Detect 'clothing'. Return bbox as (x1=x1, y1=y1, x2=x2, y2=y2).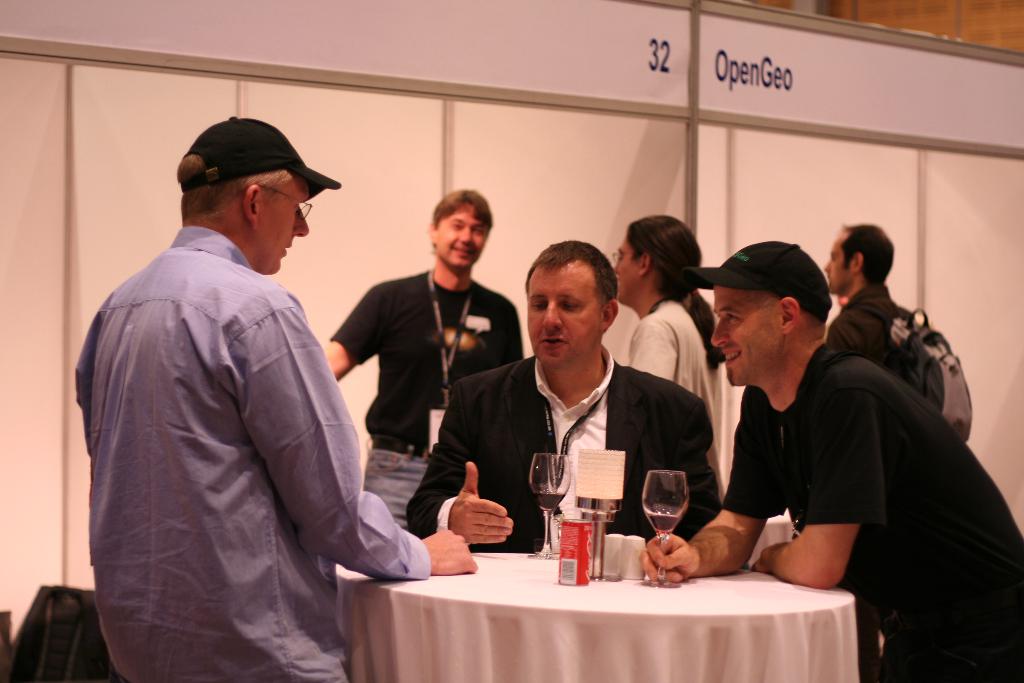
(x1=810, y1=279, x2=920, y2=379).
